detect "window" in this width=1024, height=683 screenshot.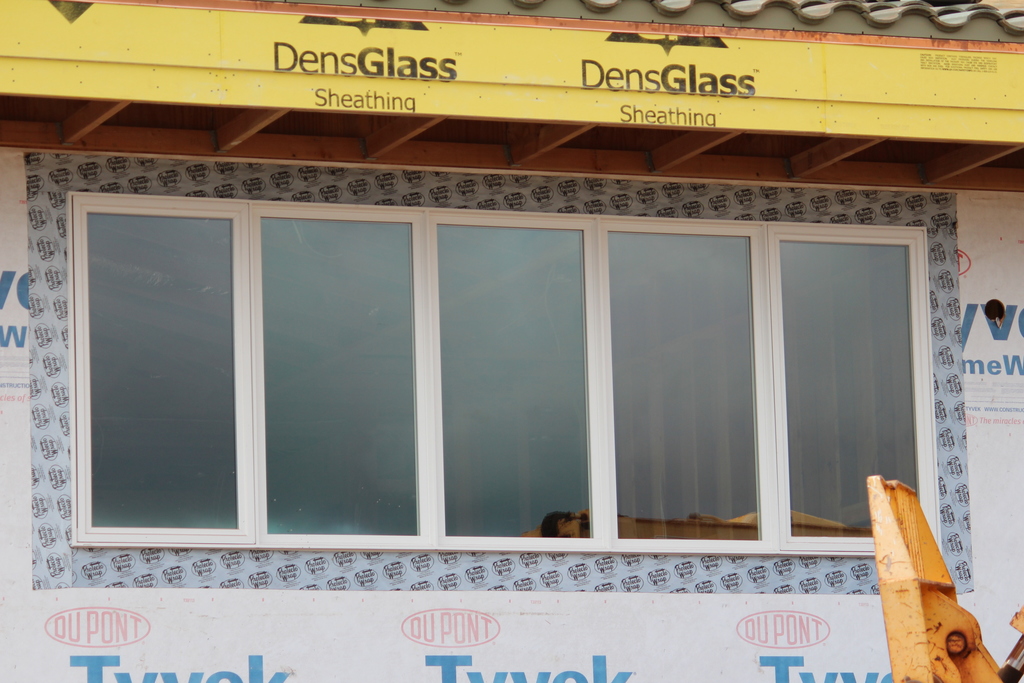
Detection: 32:158:584:566.
